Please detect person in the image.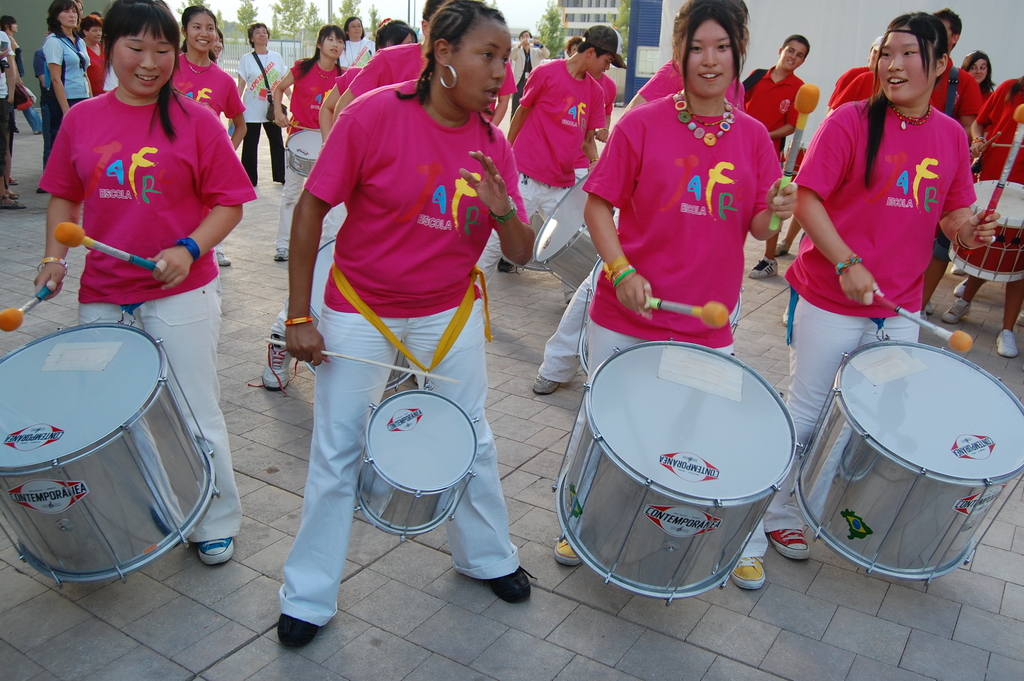
detection(20, 0, 260, 565).
